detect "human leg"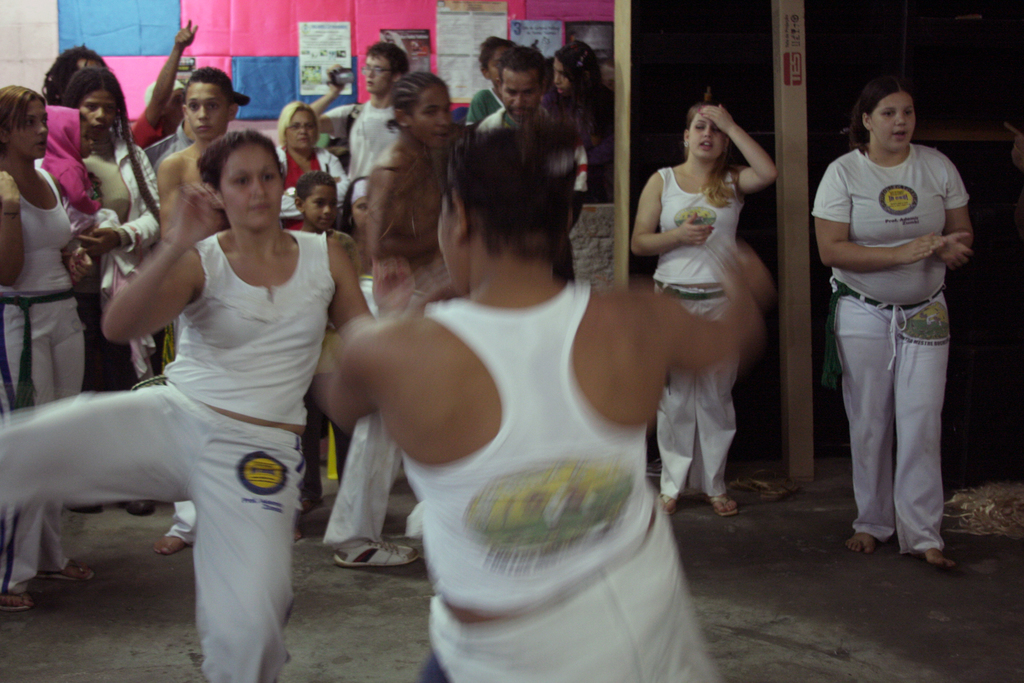
l=55, t=293, r=90, b=579
